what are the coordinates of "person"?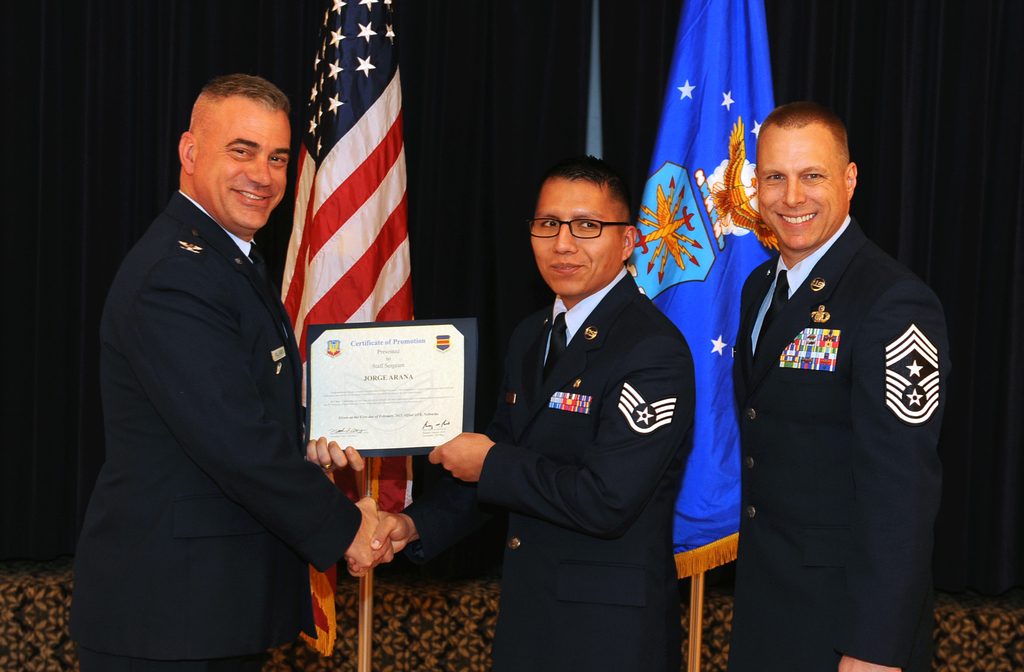
<region>728, 101, 952, 671</region>.
